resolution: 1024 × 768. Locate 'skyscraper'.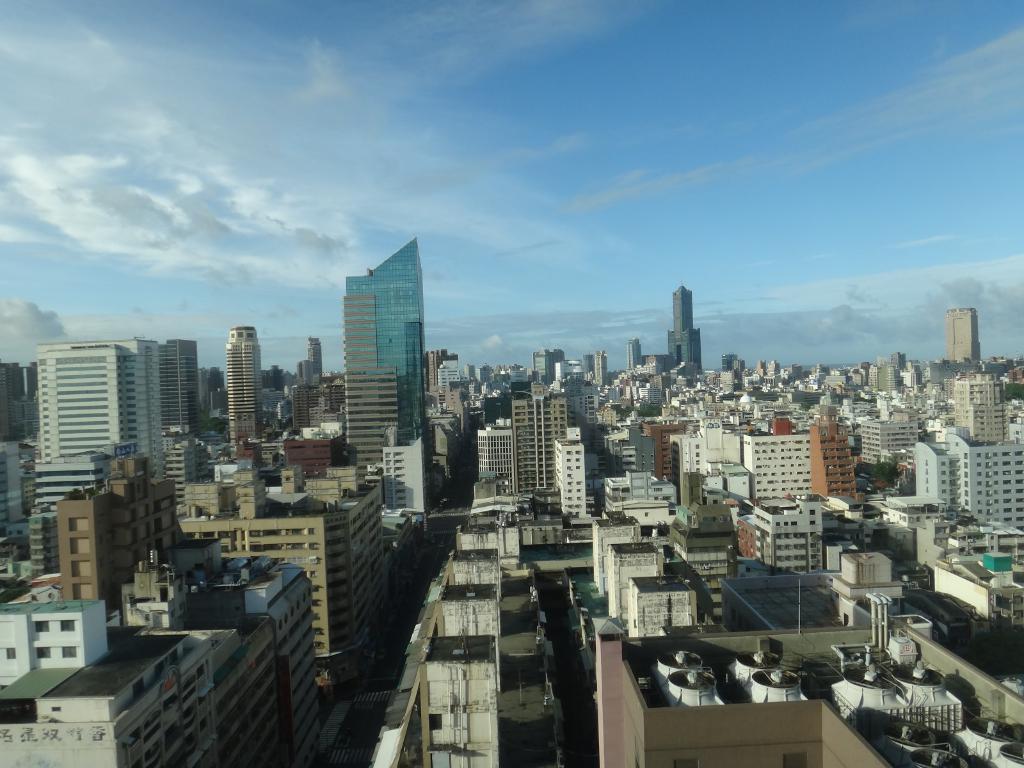
{"x1": 23, "y1": 333, "x2": 158, "y2": 481}.
